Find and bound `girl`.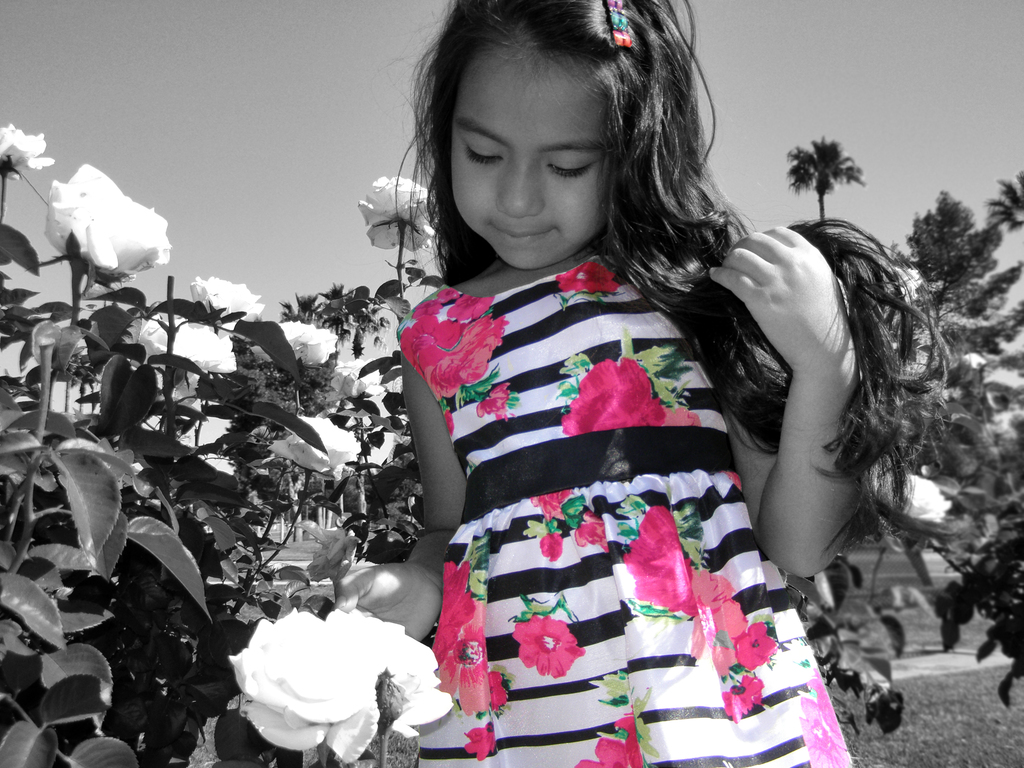
Bound: [337,0,947,767].
